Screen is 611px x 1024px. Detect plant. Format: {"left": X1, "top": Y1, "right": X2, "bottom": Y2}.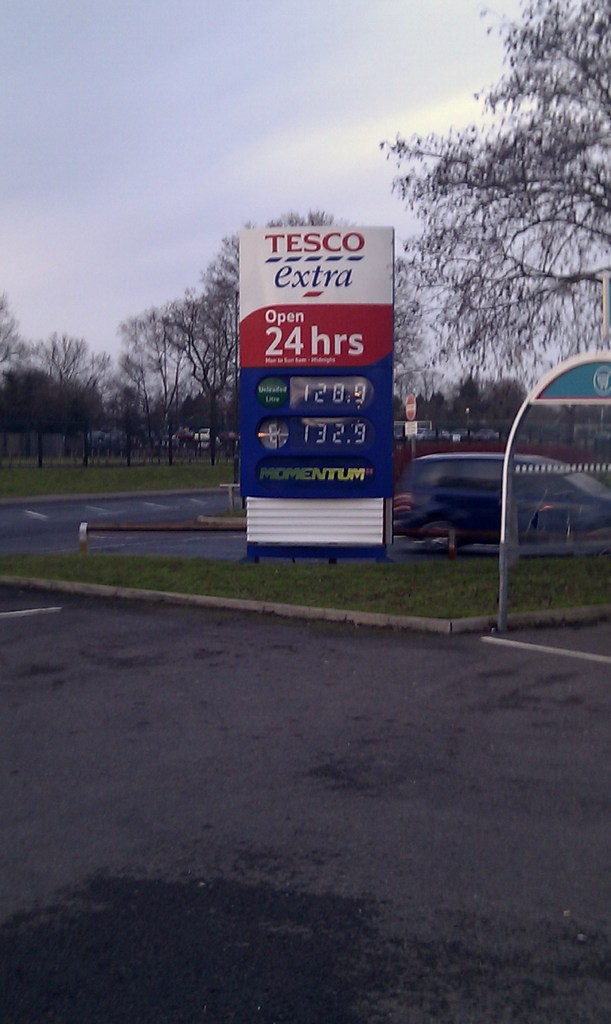
{"left": 0, "top": 444, "right": 248, "bottom": 507}.
